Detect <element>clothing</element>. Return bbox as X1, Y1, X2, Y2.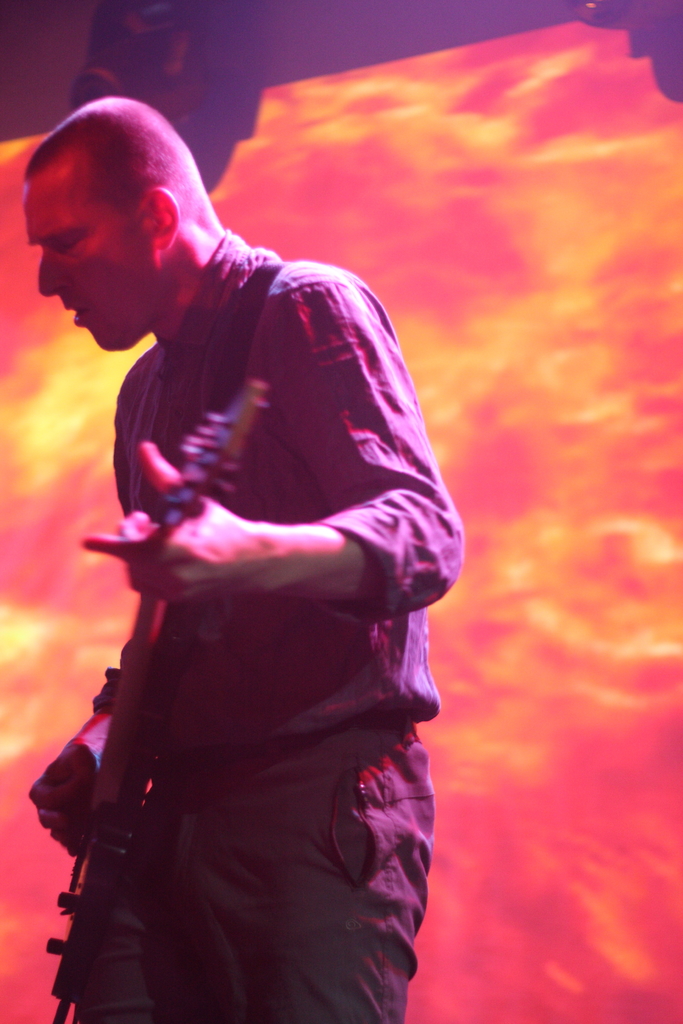
37, 151, 467, 999.
